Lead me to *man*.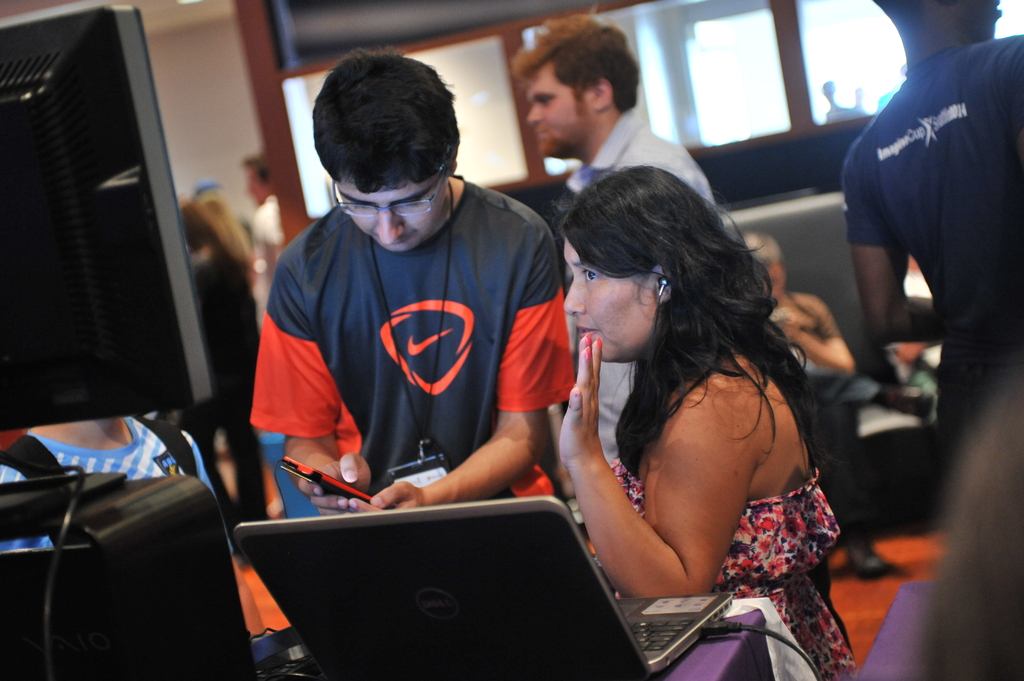
Lead to detection(248, 45, 575, 497).
